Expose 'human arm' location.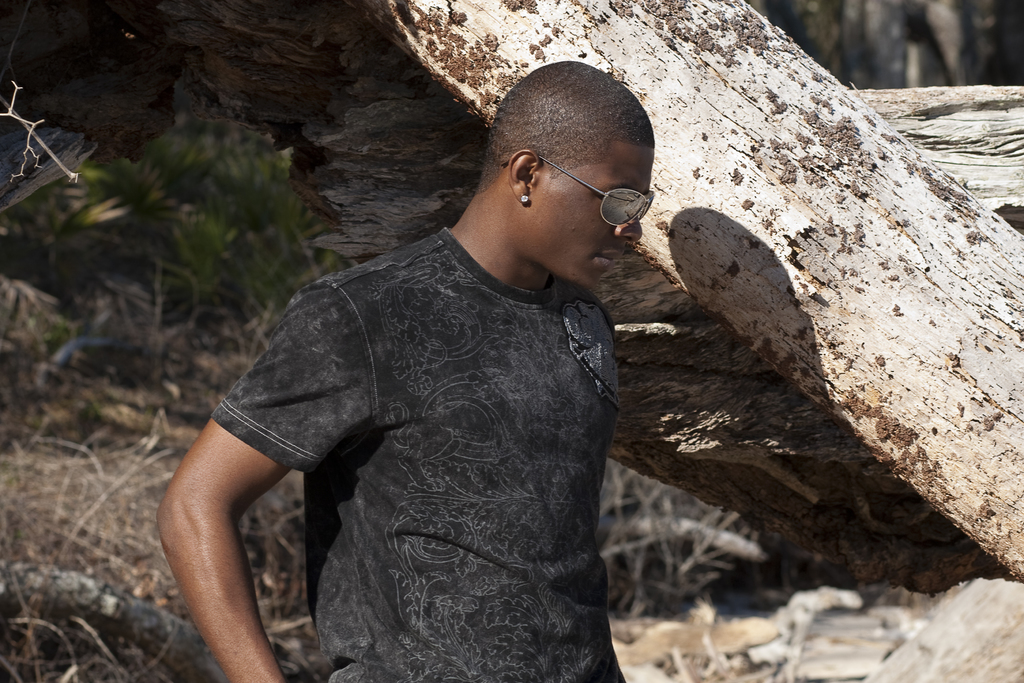
Exposed at <box>156,337,348,682</box>.
